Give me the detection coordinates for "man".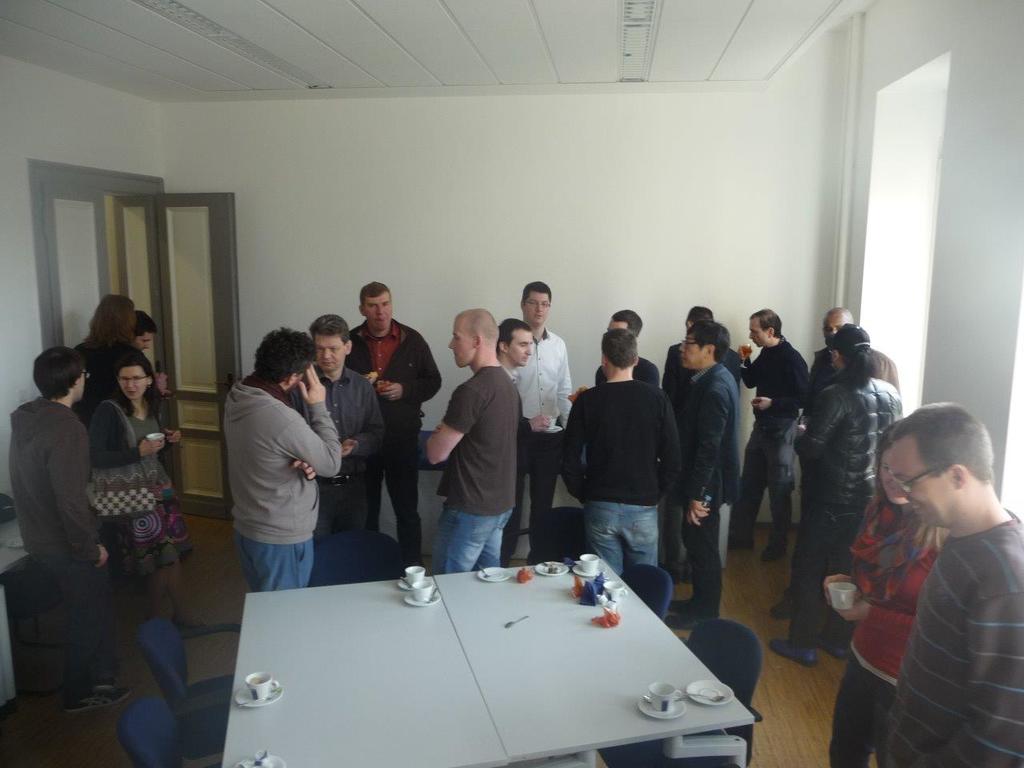
(x1=0, y1=345, x2=111, y2=718).
